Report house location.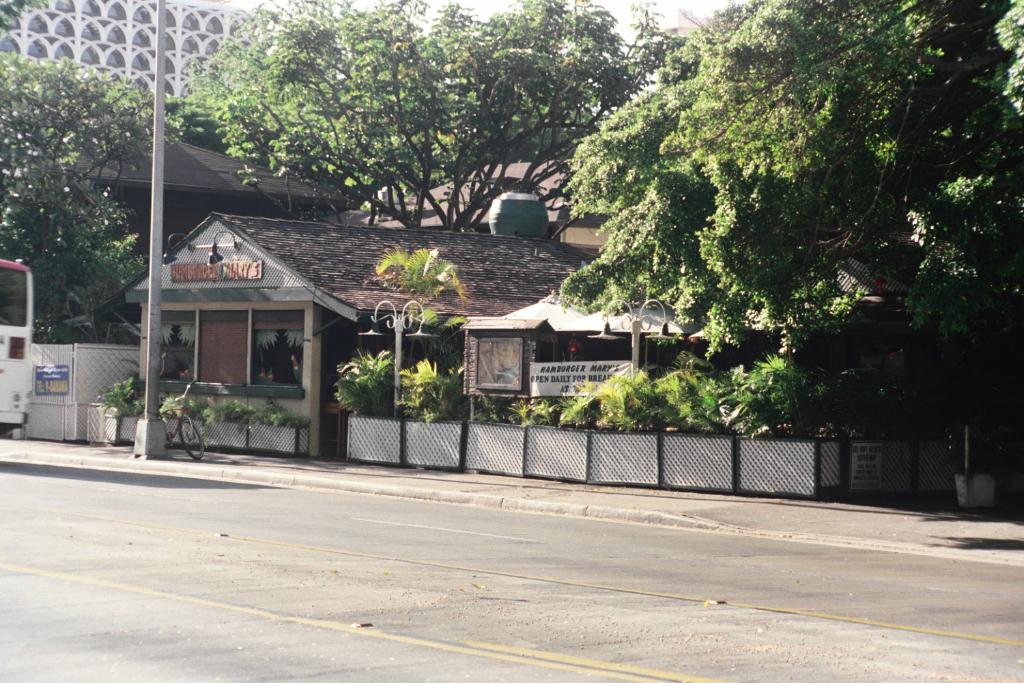
Report: (703, 231, 1023, 423).
